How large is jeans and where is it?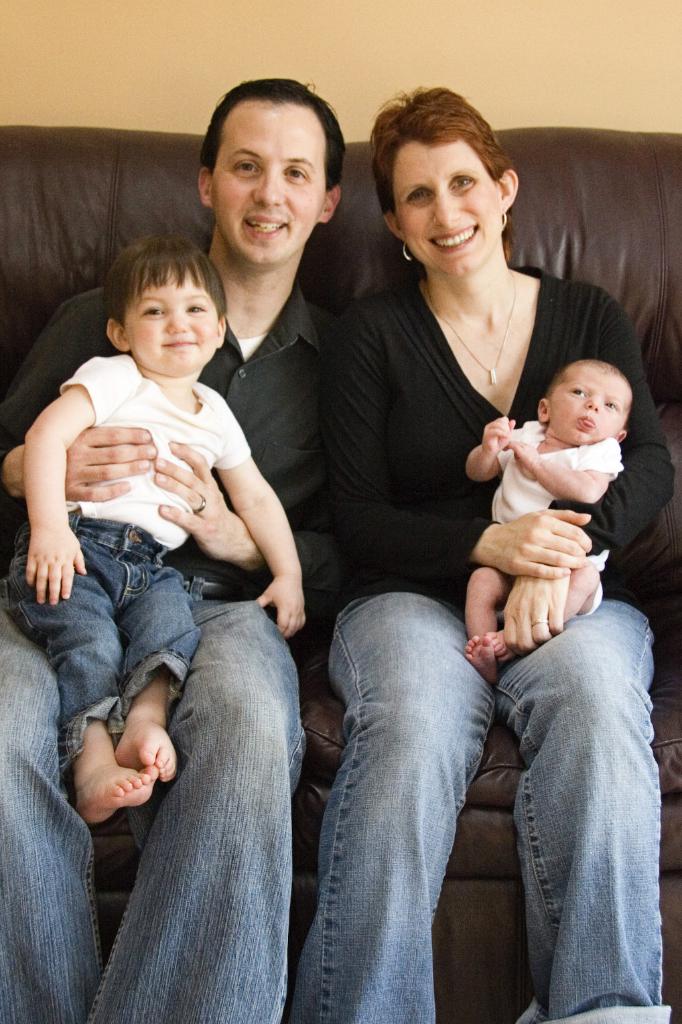
Bounding box: <bbox>285, 572, 677, 1023</bbox>.
